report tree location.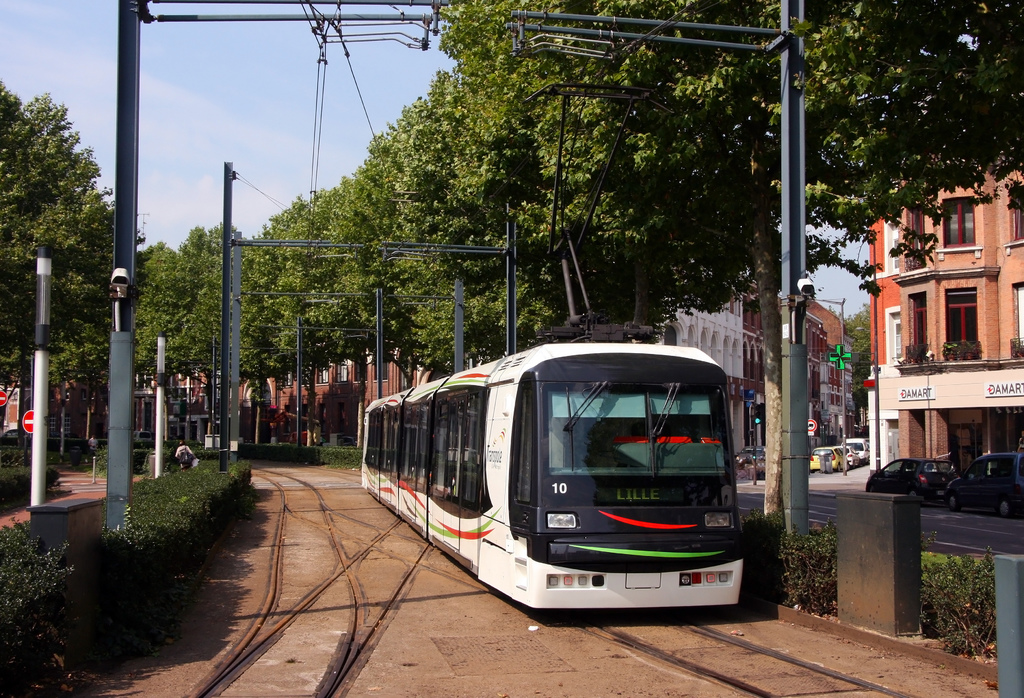
Report: [x1=10, y1=75, x2=102, y2=339].
